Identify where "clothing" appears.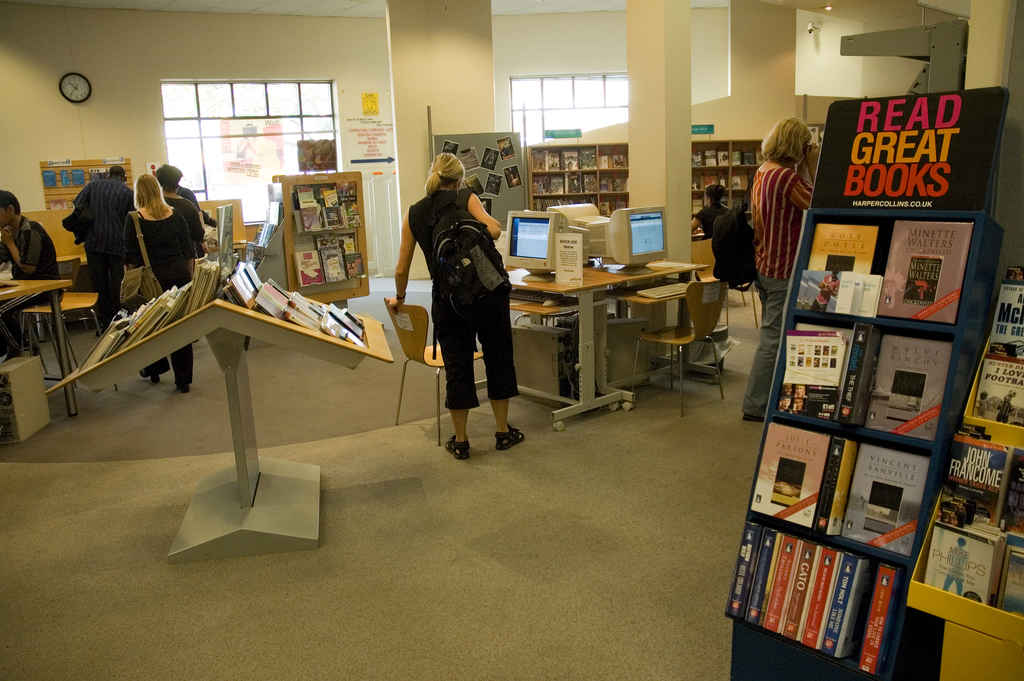
Appears at locate(698, 197, 725, 241).
